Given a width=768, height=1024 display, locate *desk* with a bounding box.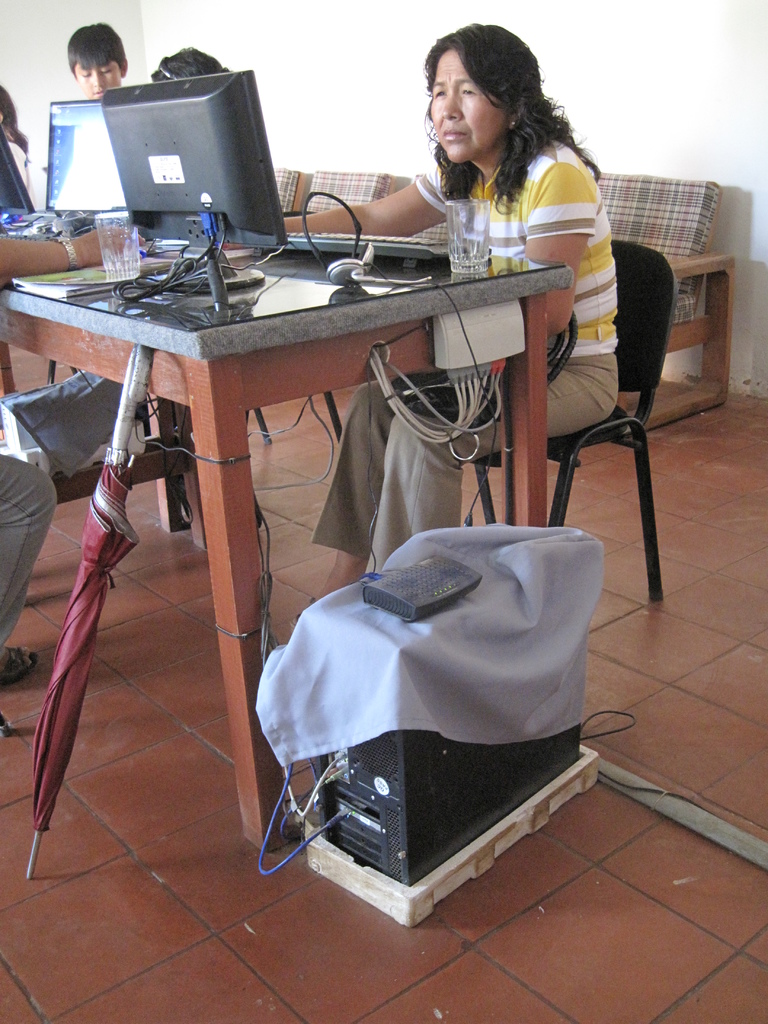
Located: box(0, 244, 571, 846).
